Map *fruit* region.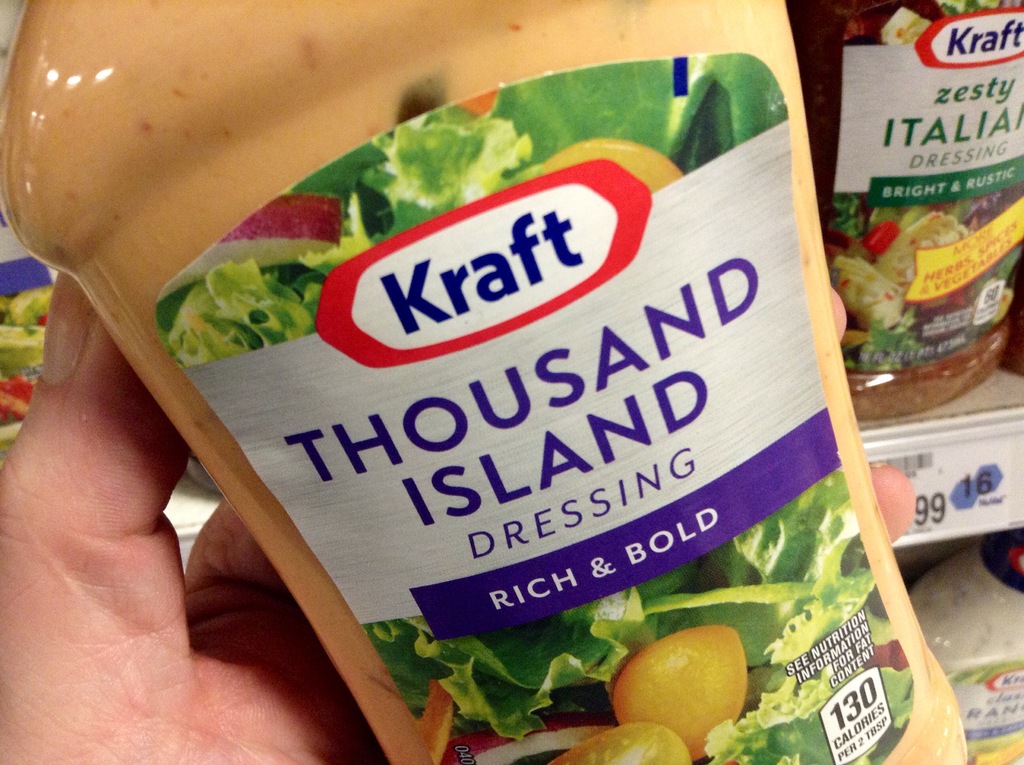
Mapped to locate(614, 627, 749, 764).
